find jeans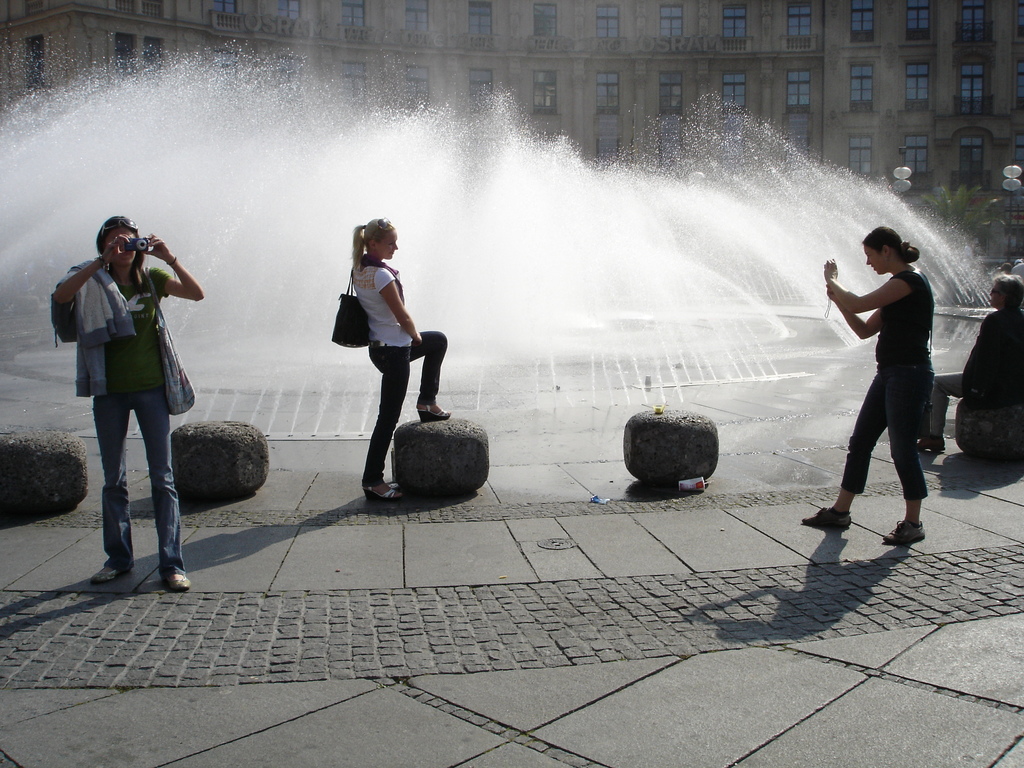
x1=90, y1=393, x2=187, y2=579
